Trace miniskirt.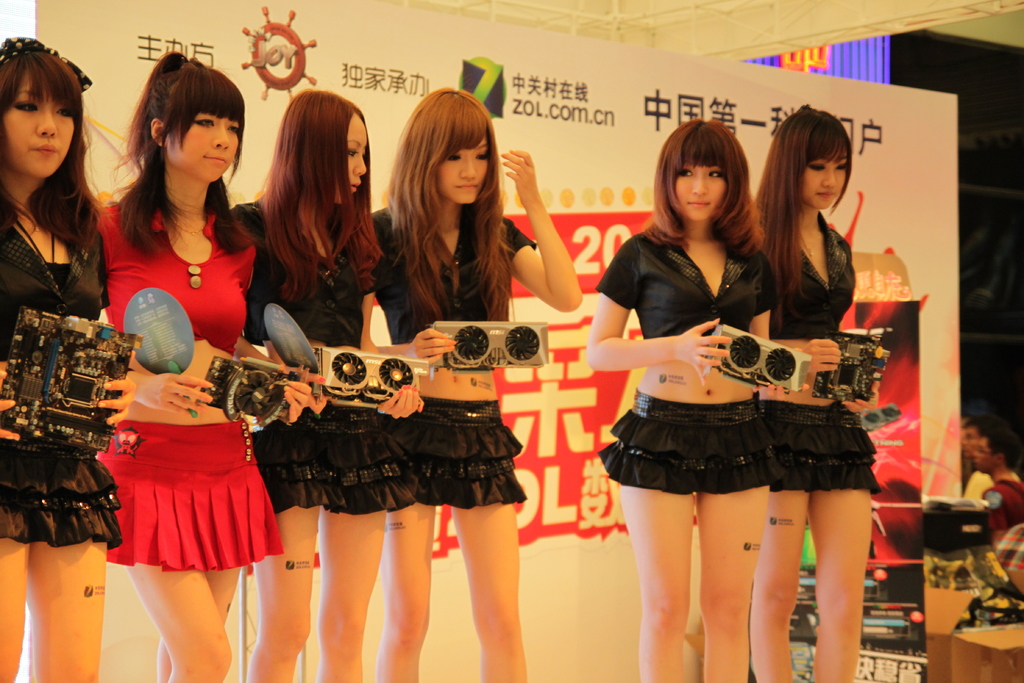
Traced to (x1=378, y1=395, x2=527, y2=509).
